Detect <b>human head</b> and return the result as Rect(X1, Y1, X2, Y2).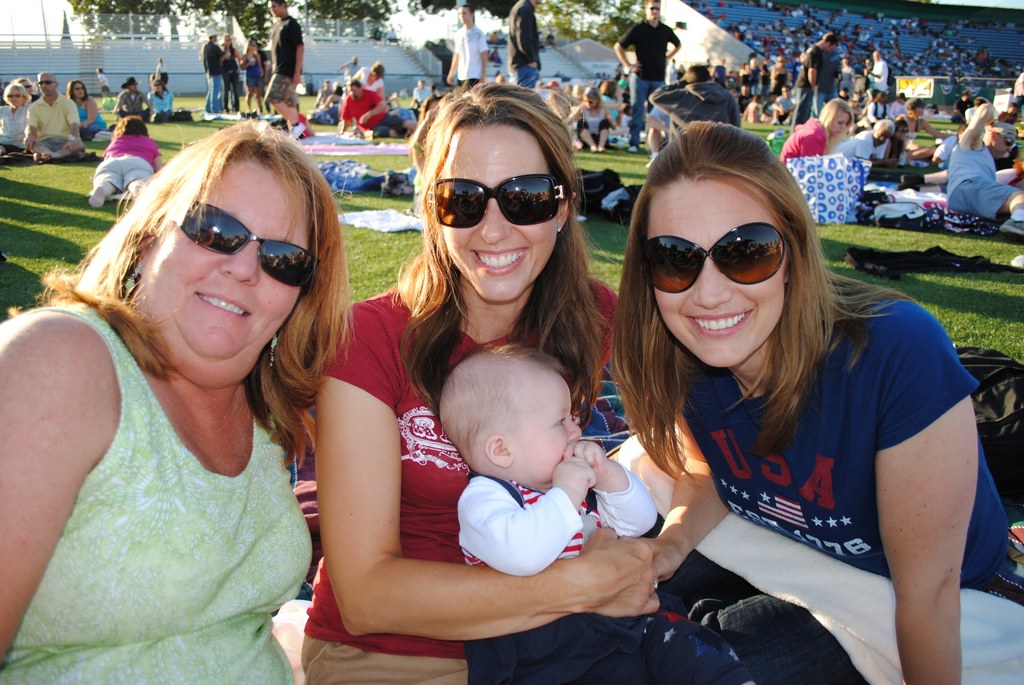
Rect(905, 95, 930, 120).
